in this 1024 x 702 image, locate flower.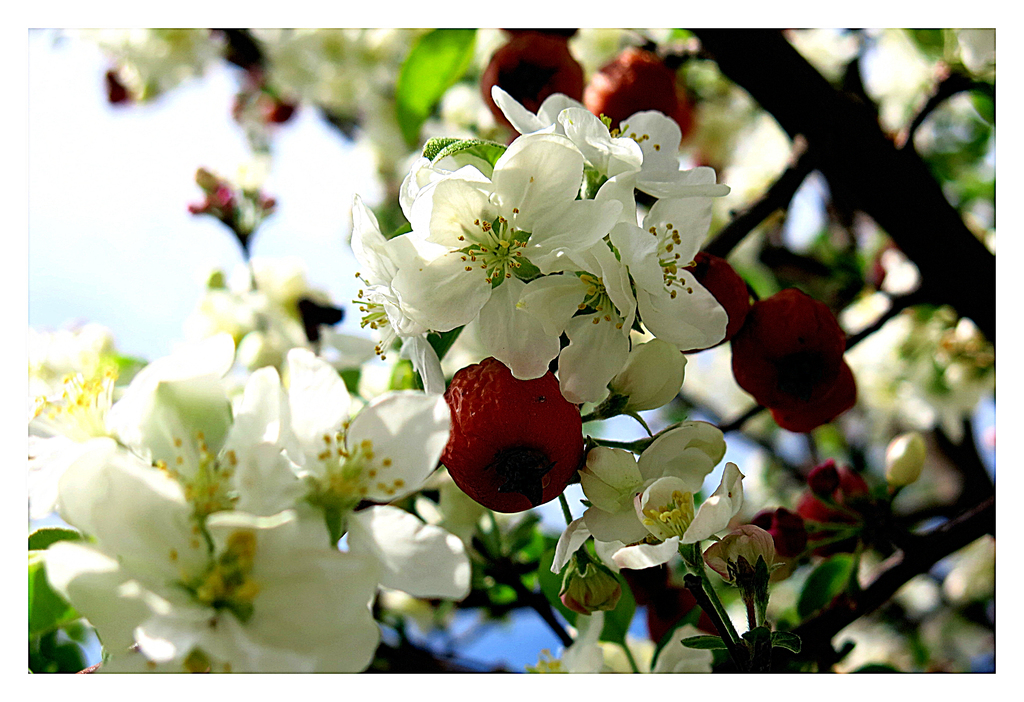
Bounding box: <bbox>610, 457, 746, 566</bbox>.
